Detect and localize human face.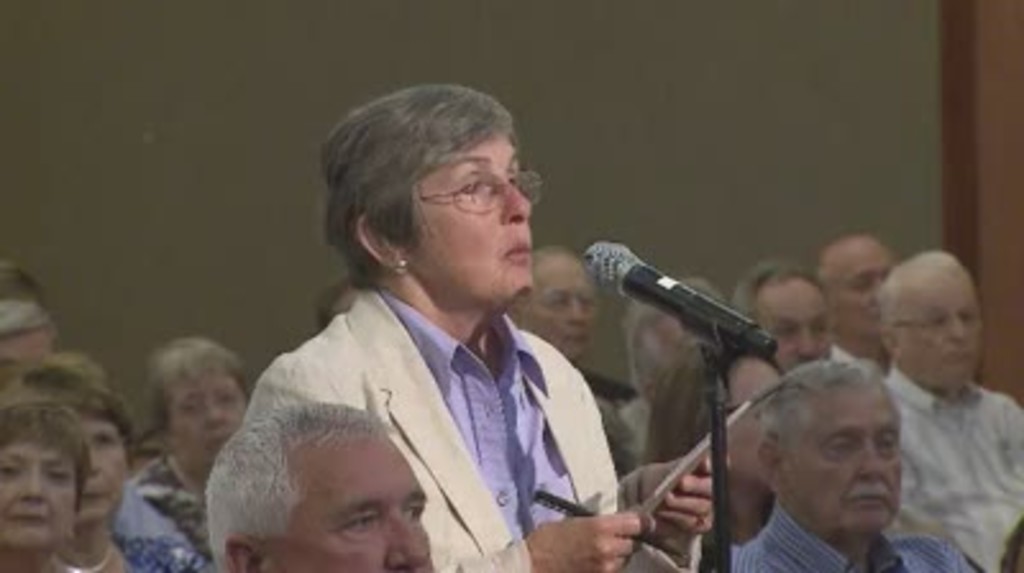
Localized at pyautogui.locateOnScreen(169, 368, 248, 491).
